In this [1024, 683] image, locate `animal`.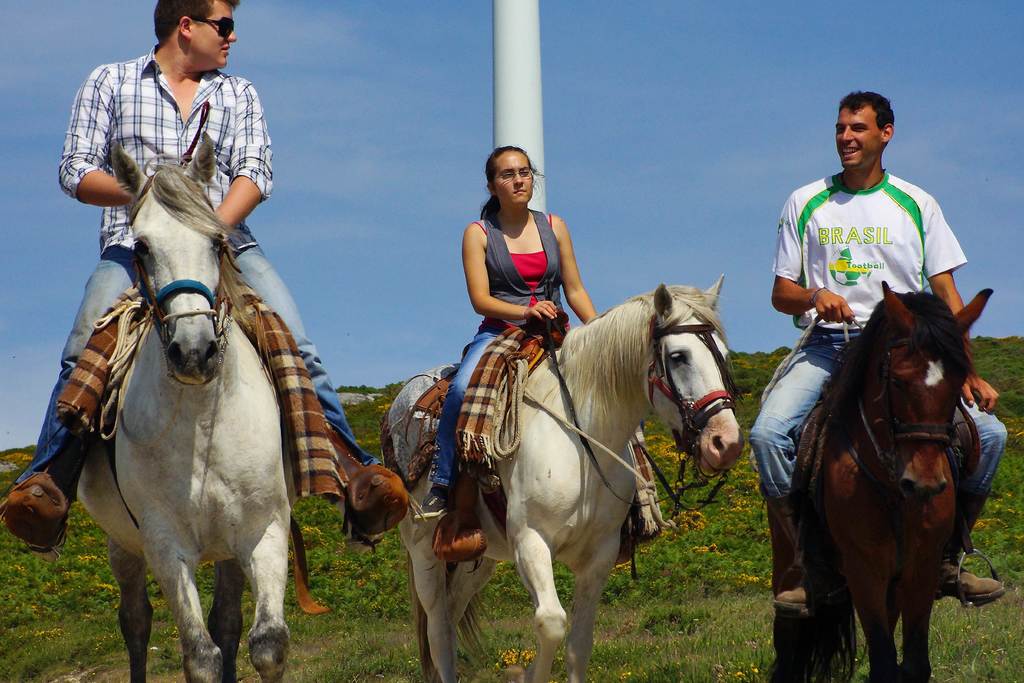
Bounding box: [x1=385, y1=284, x2=746, y2=682].
